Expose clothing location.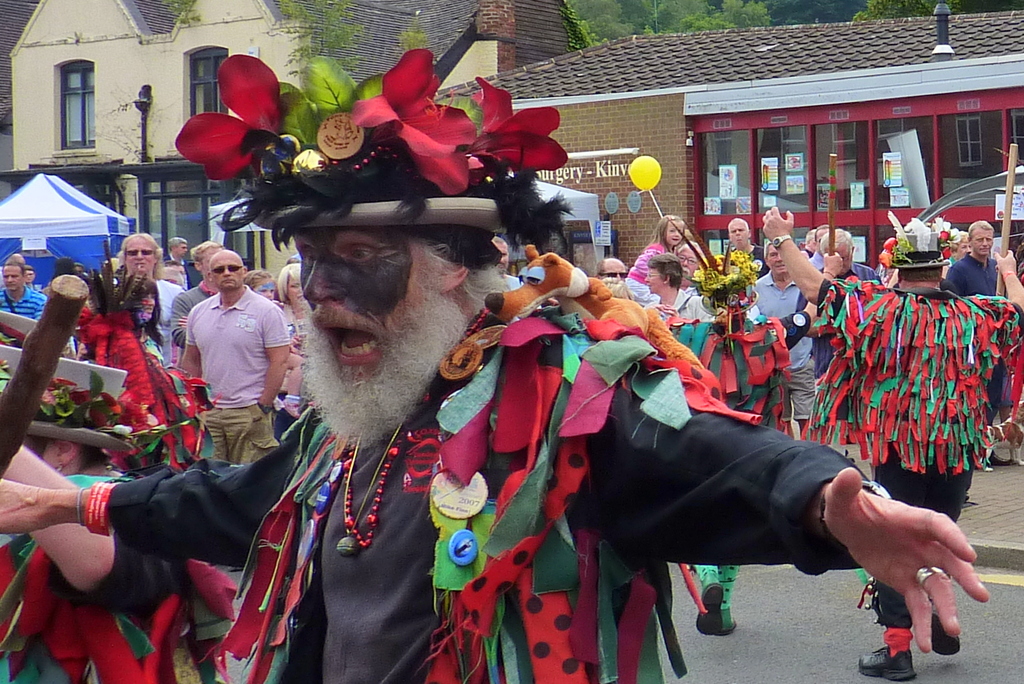
Exposed at [1,285,43,318].
